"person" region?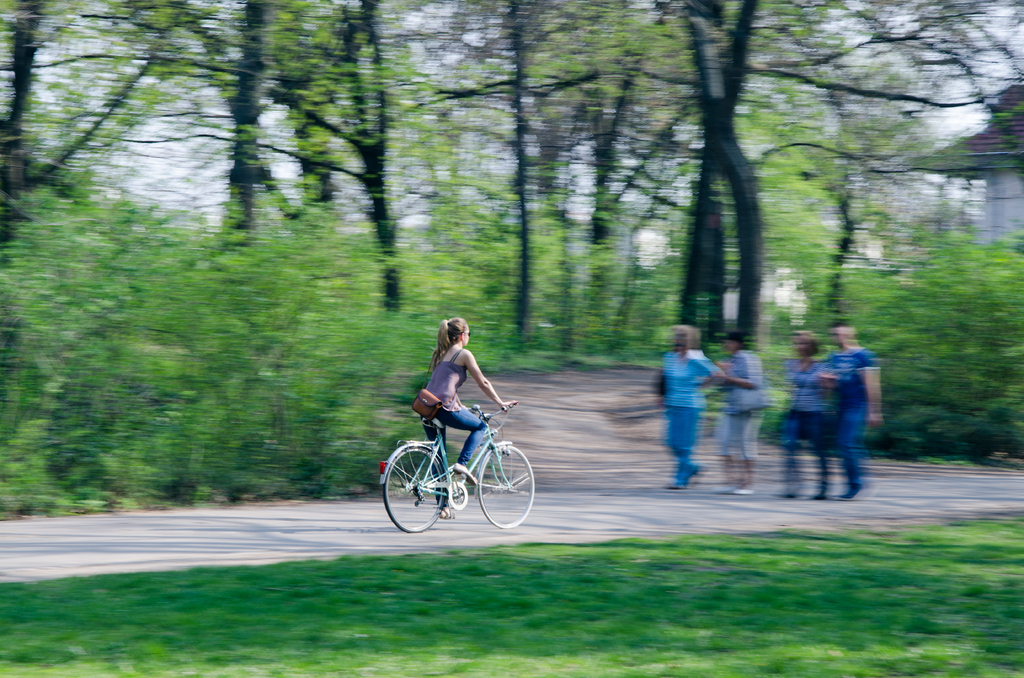
bbox=(712, 326, 765, 492)
